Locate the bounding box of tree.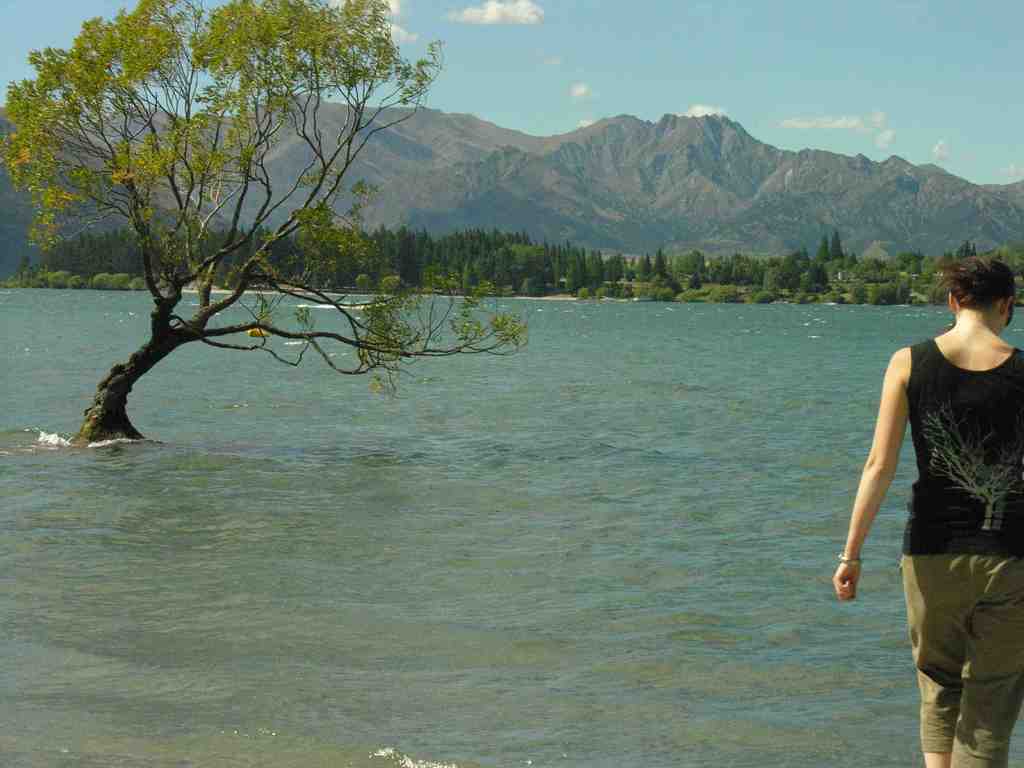
Bounding box: select_region(832, 231, 844, 258).
